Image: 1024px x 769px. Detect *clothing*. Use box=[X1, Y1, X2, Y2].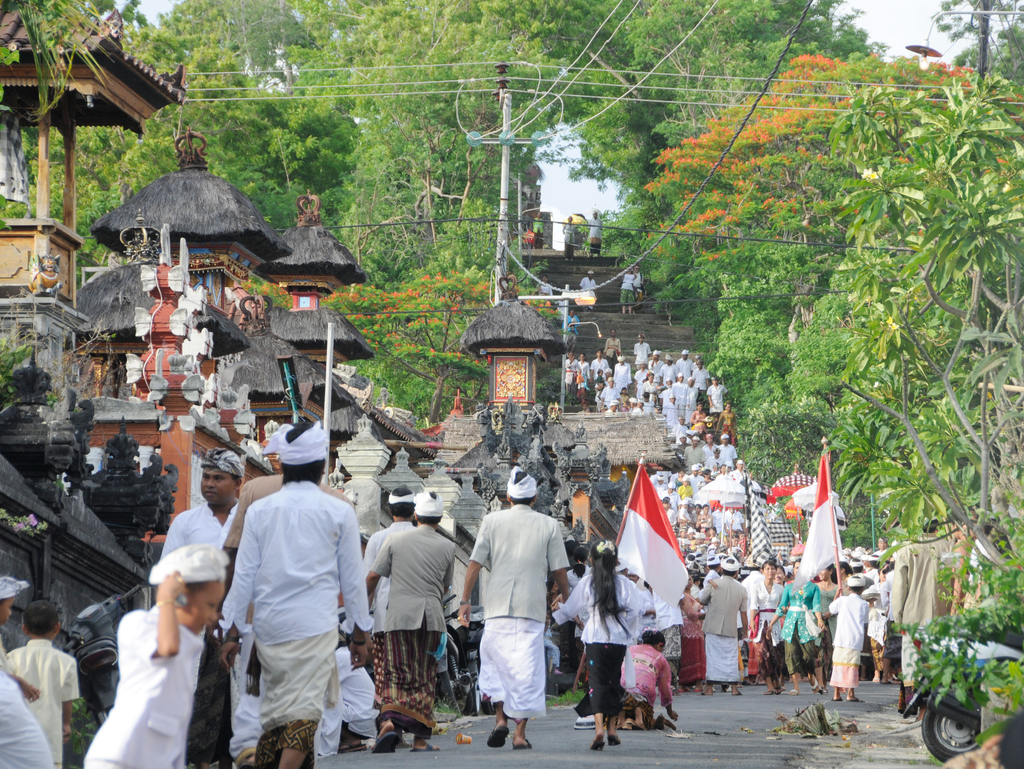
box=[574, 276, 596, 308].
